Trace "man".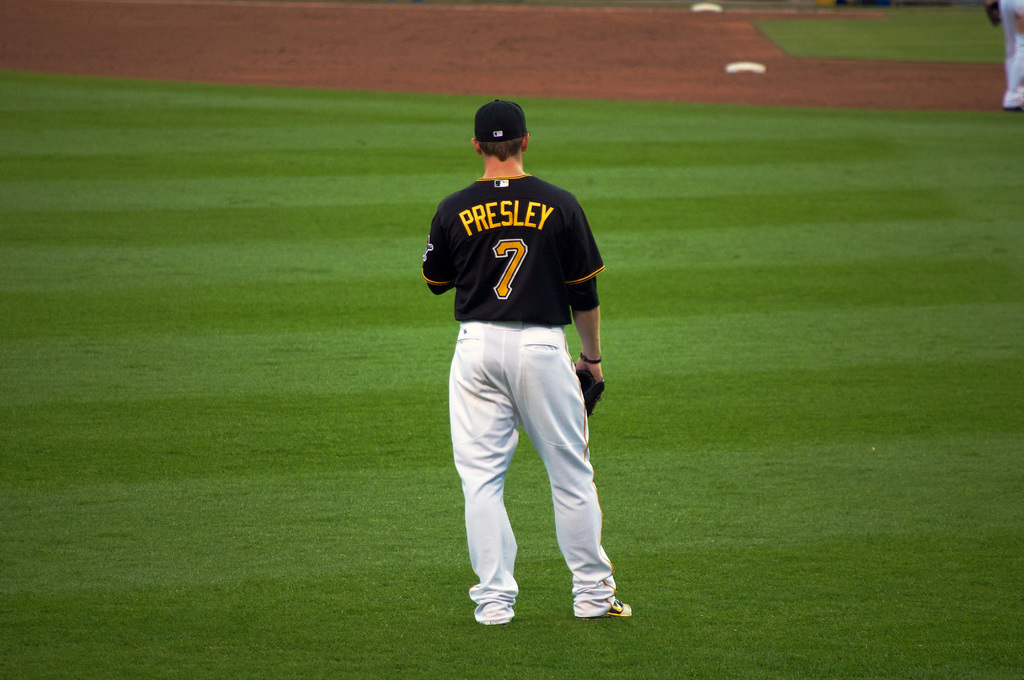
Traced to Rect(401, 76, 611, 620).
